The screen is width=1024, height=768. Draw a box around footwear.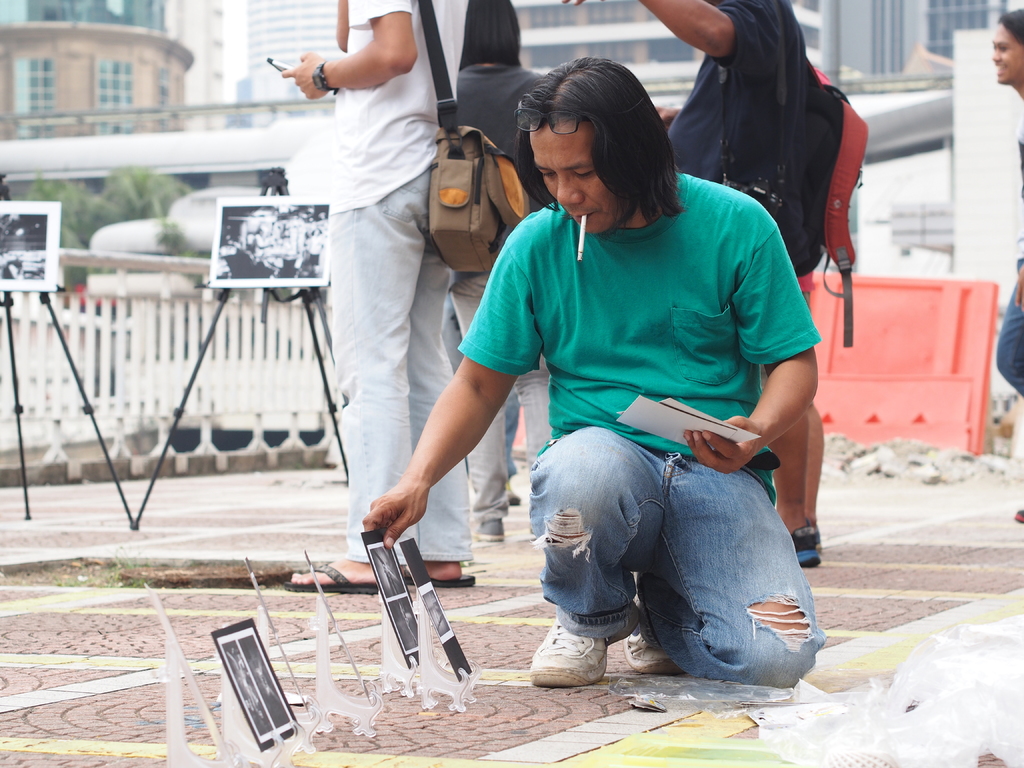
(472,515,506,541).
